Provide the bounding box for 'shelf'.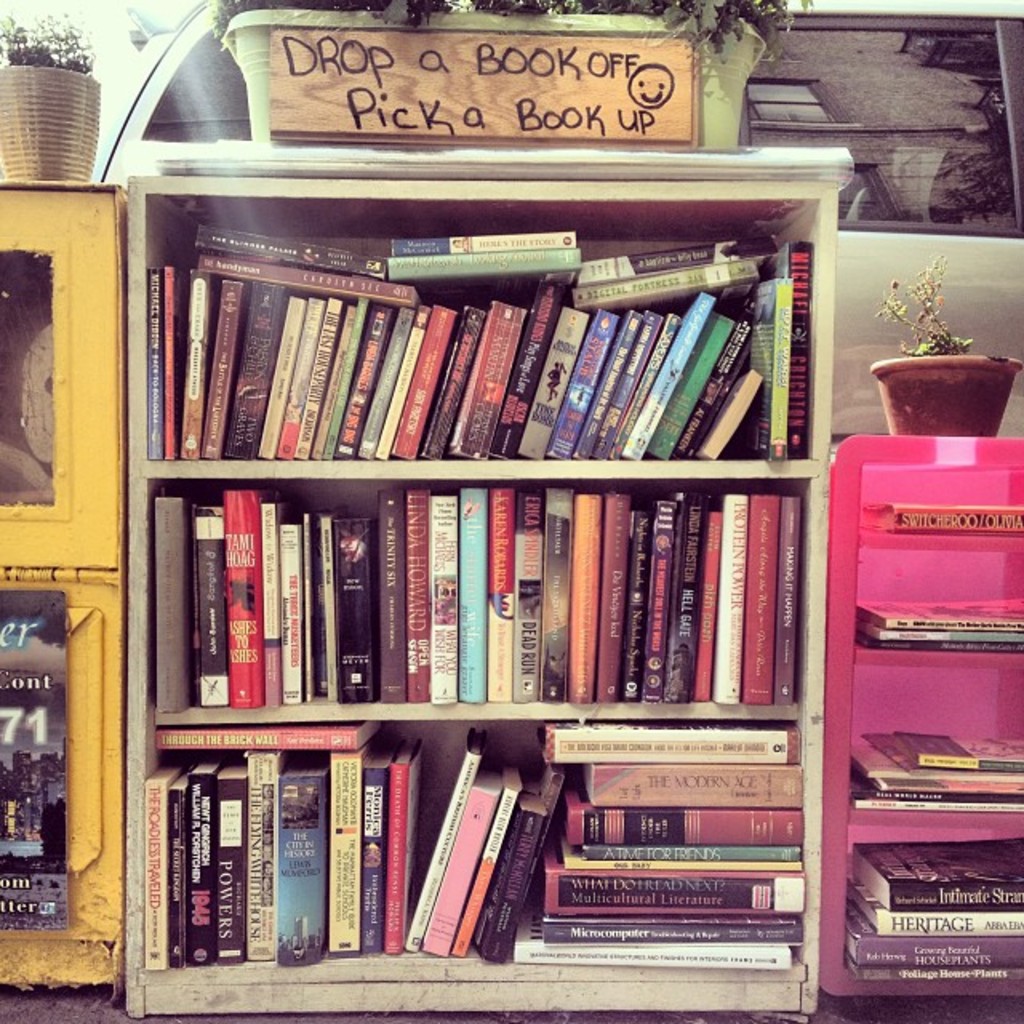
box(149, 720, 805, 1016).
